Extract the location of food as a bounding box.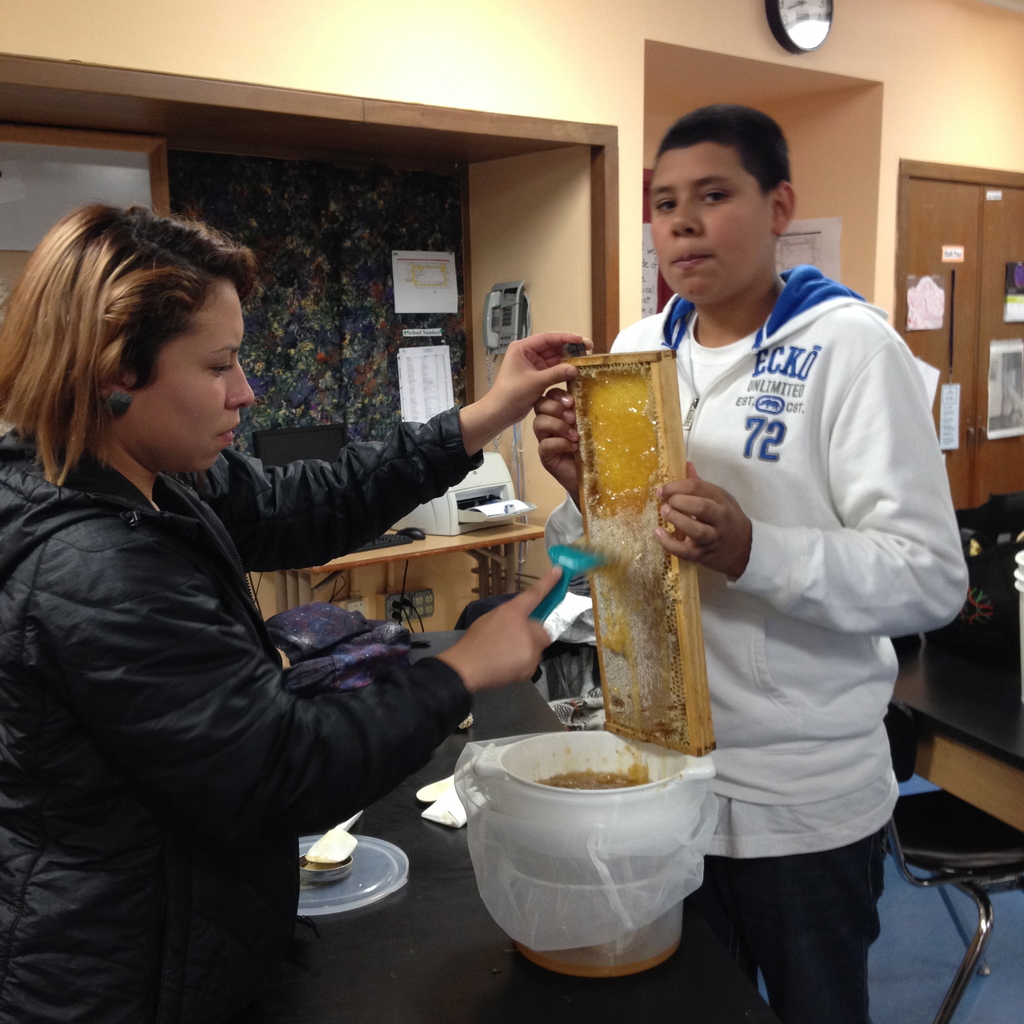
region(540, 753, 669, 792).
